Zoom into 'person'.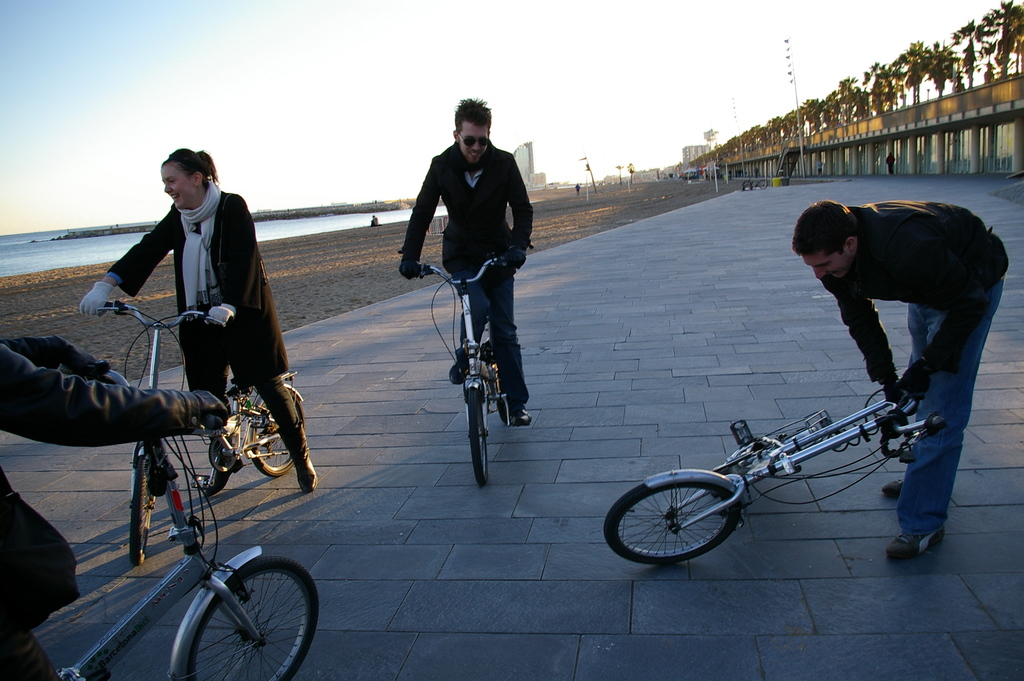
Zoom target: (794, 198, 1010, 565).
